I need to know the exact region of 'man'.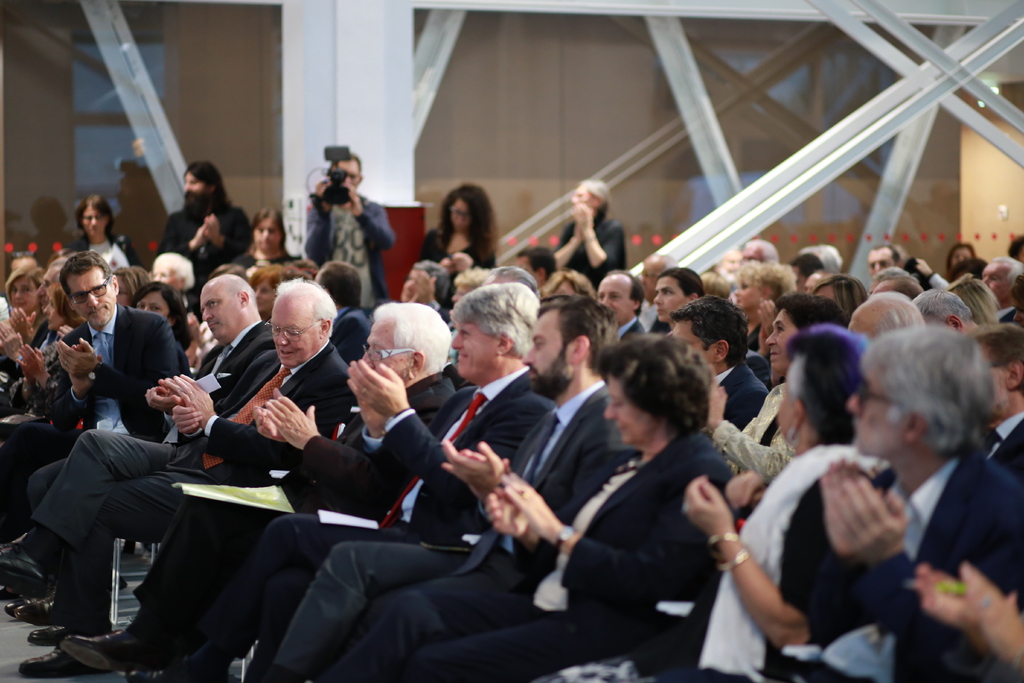
Region: (820,323,1023,682).
